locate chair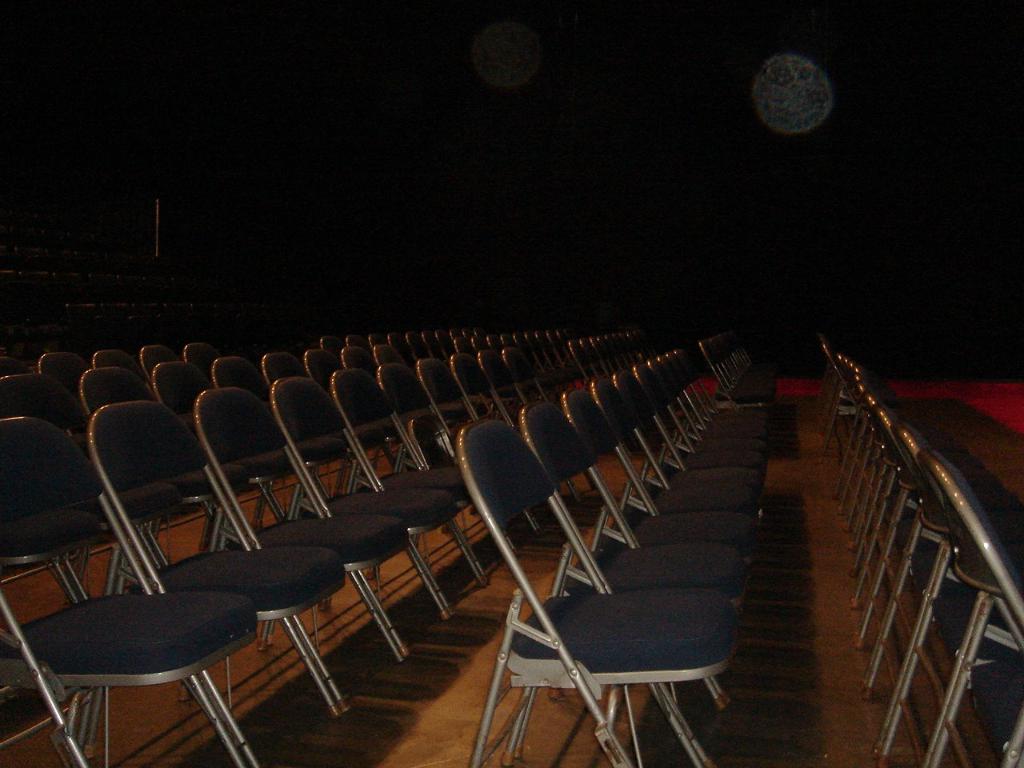
crop(516, 406, 746, 590)
